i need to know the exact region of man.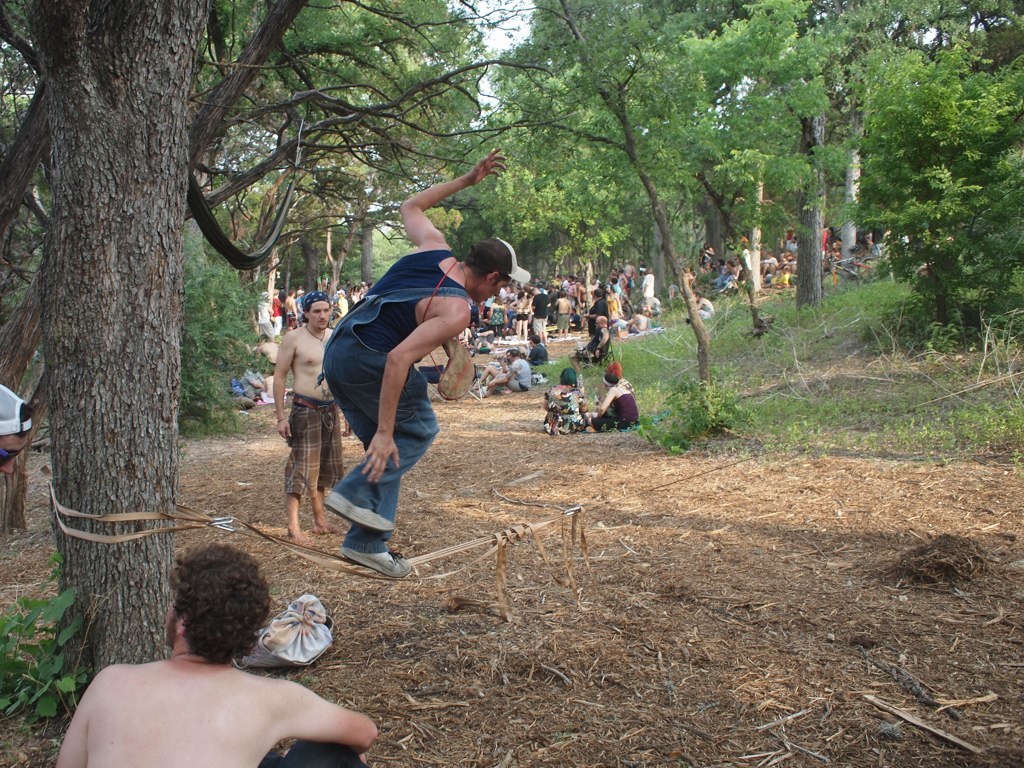
Region: [x1=281, y1=291, x2=297, y2=327].
